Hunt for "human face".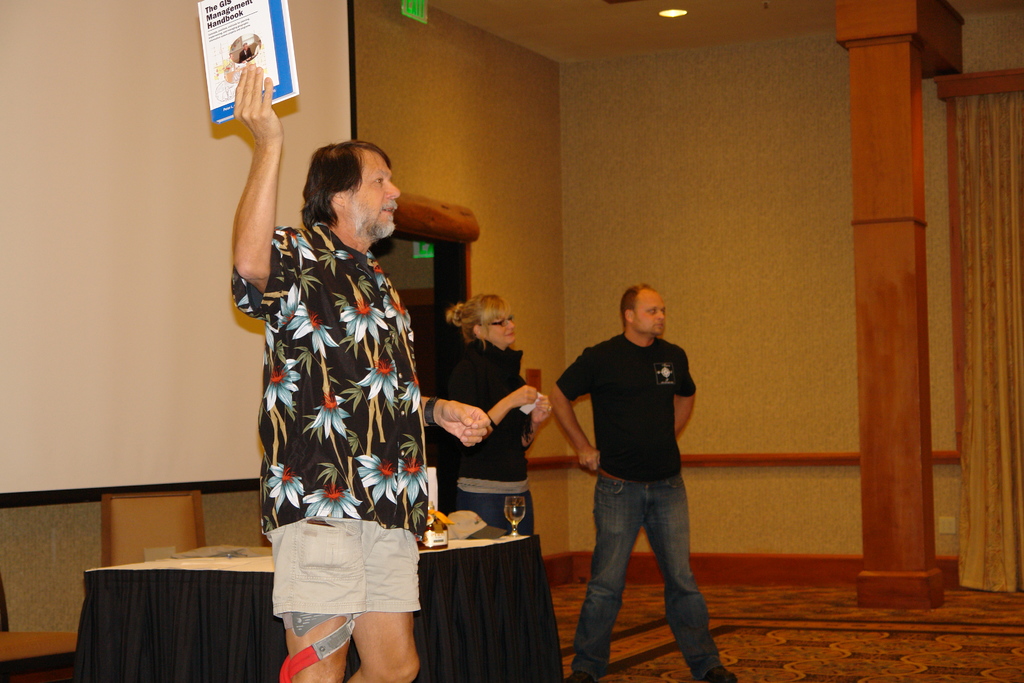
Hunted down at <region>346, 154, 403, 232</region>.
